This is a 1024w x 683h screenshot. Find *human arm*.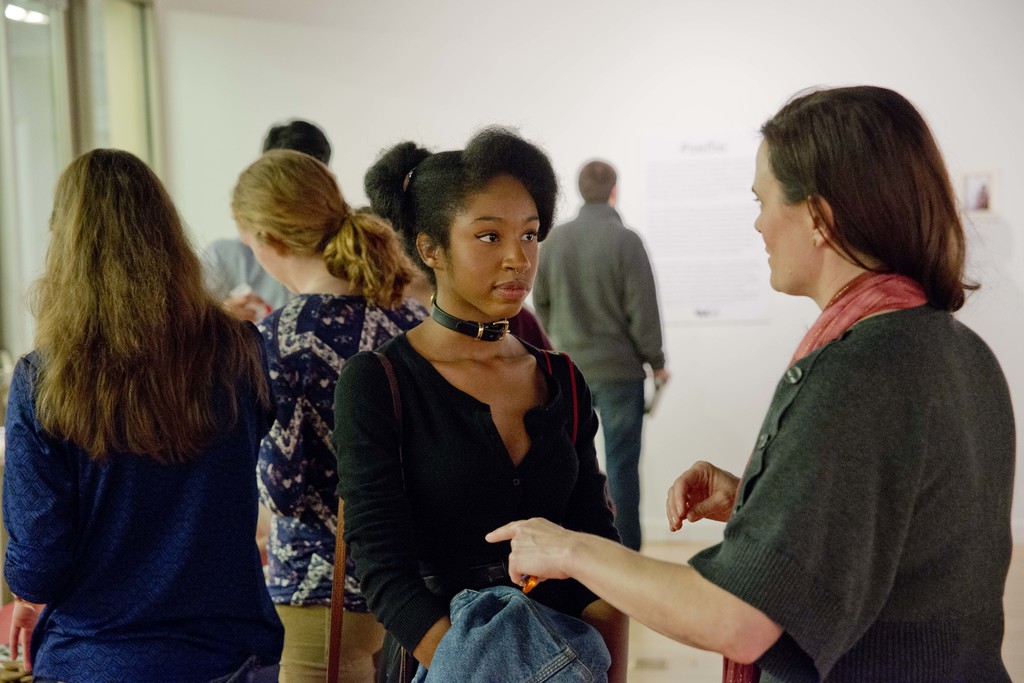
Bounding box: (left=5, top=354, right=68, bottom=666).
